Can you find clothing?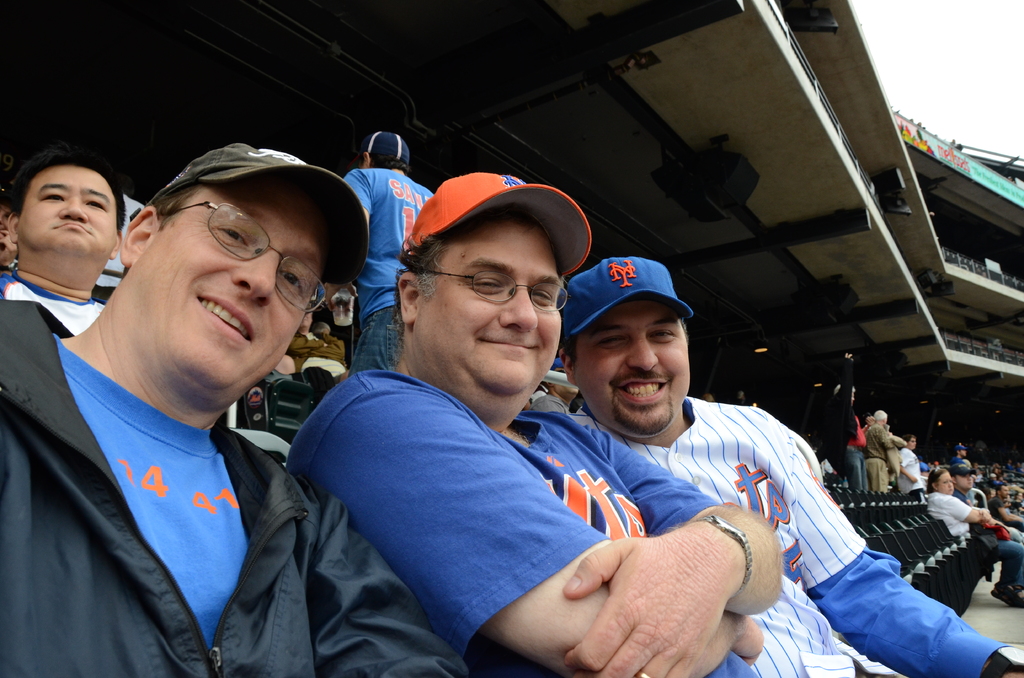
Yes, bounding box: [0, 278, 99, 338].
